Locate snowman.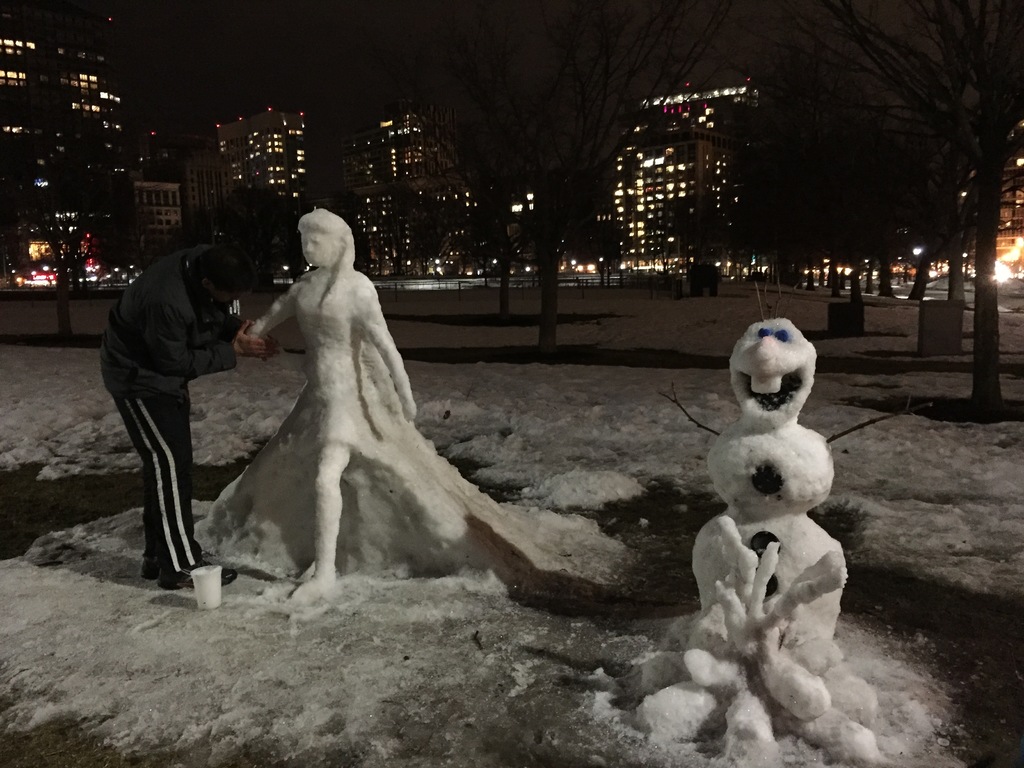
Bounding box: detection(655, 264, 903, 650).
